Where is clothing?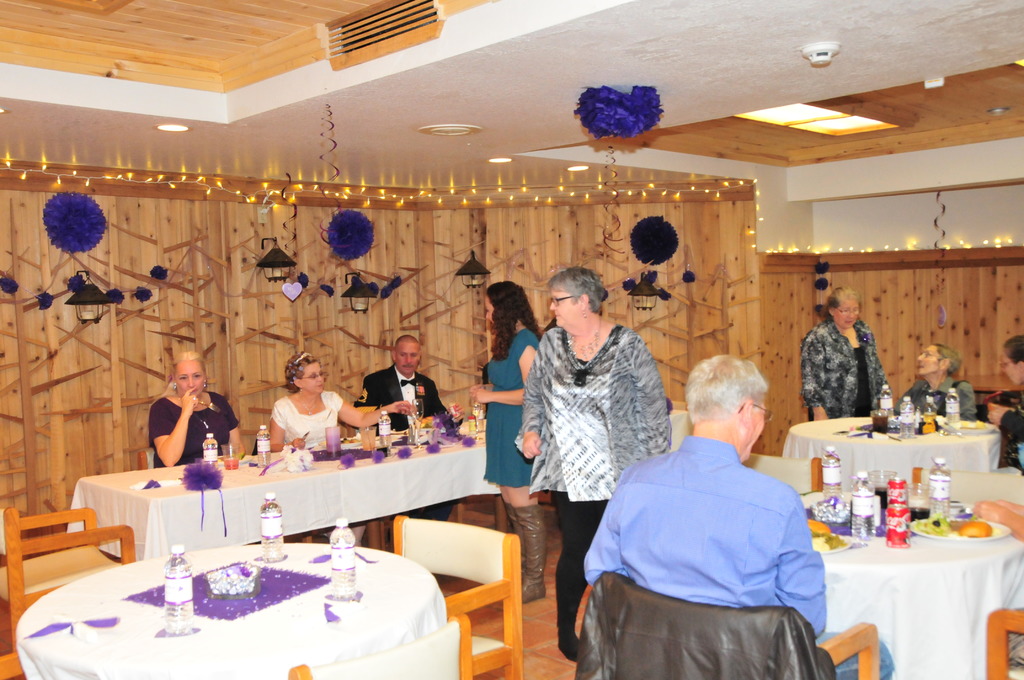
BBox(904, 369, 975, 428).
